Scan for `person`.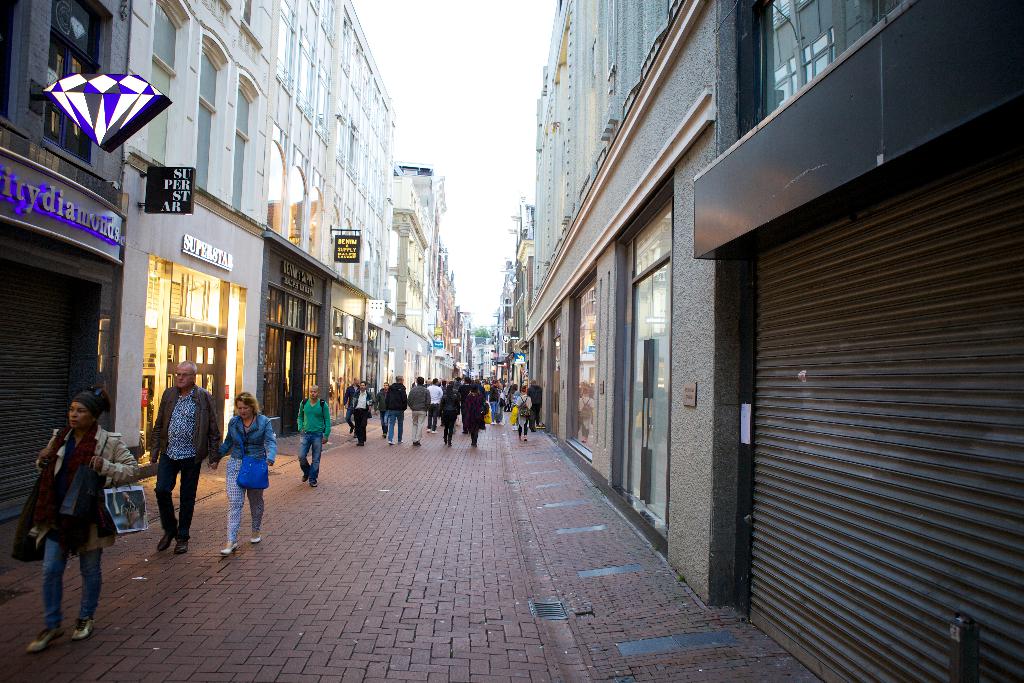
Scan result: {"x1": 19, "y1": 389, "x2": 149, "y2": 661}.
